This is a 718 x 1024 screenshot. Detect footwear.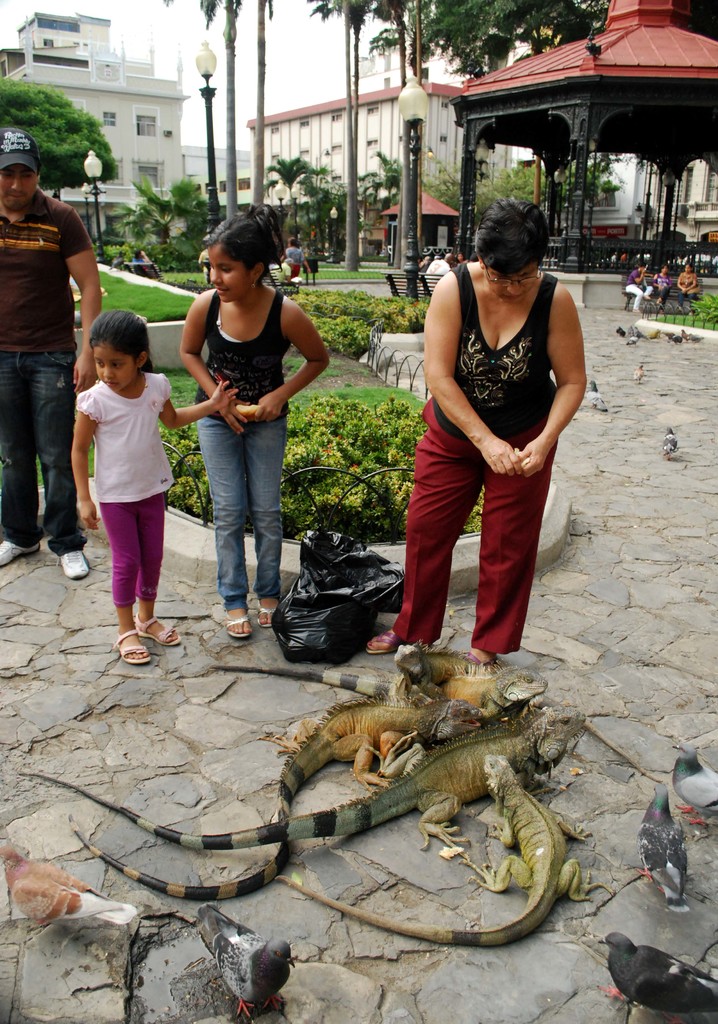
{"x1": 362, "y1": 627, "x2": 408, "y2": 657}.
